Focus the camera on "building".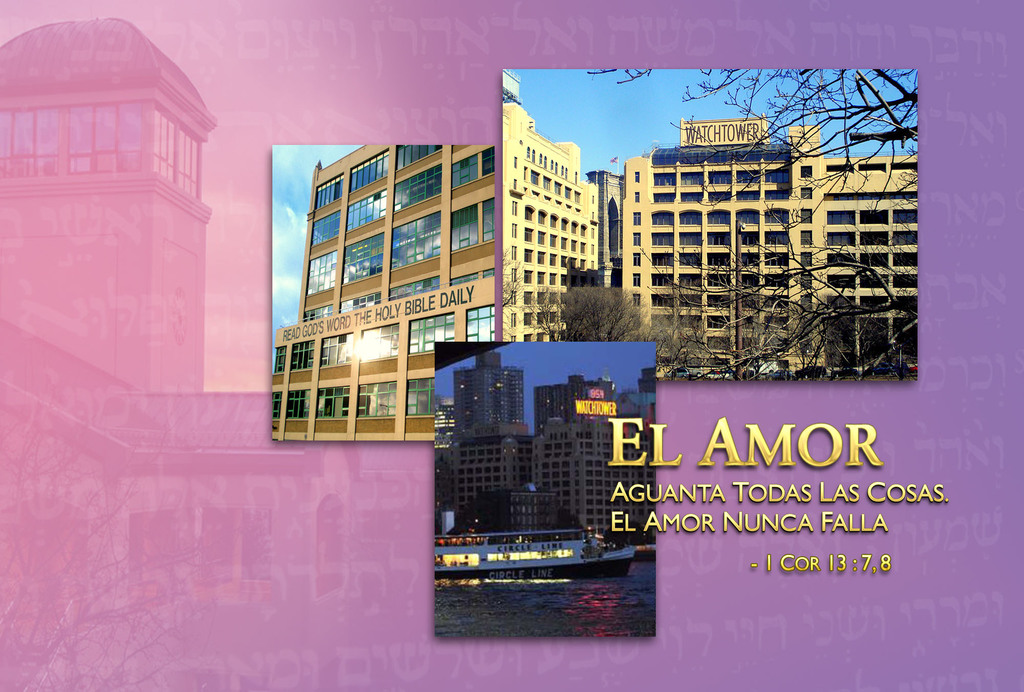
Focus region: [614,110,923,384].
